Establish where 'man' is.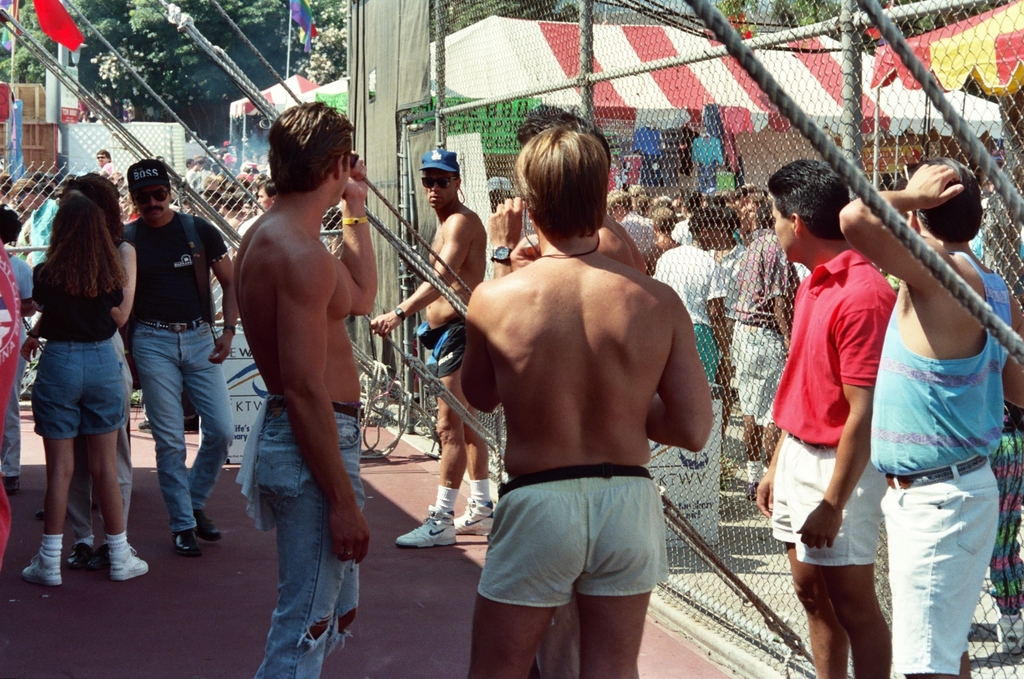
Established at {"x1": 366, "y1": 149, "x2": 503, "y2": 549}.
